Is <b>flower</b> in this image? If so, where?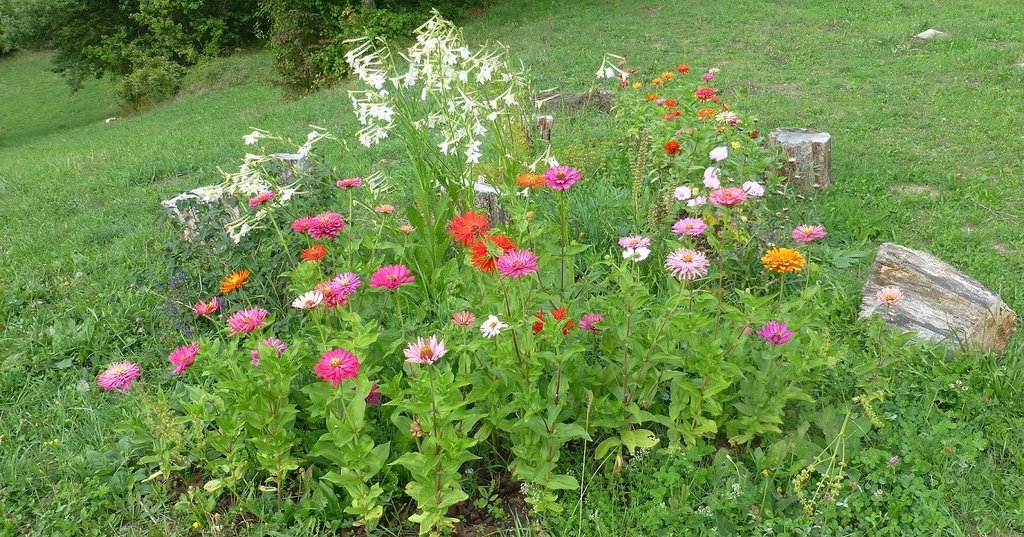
Yes, at bbox=(405, 336, 446, 363).
